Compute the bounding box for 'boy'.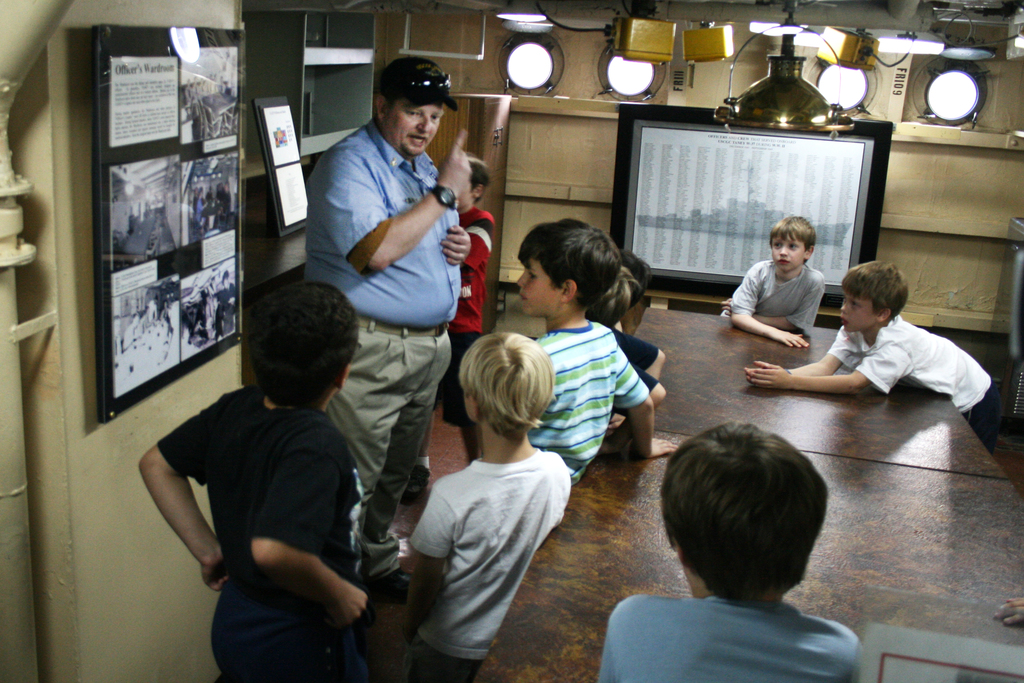
(left=138, top=281, right=372, bottom=682).
